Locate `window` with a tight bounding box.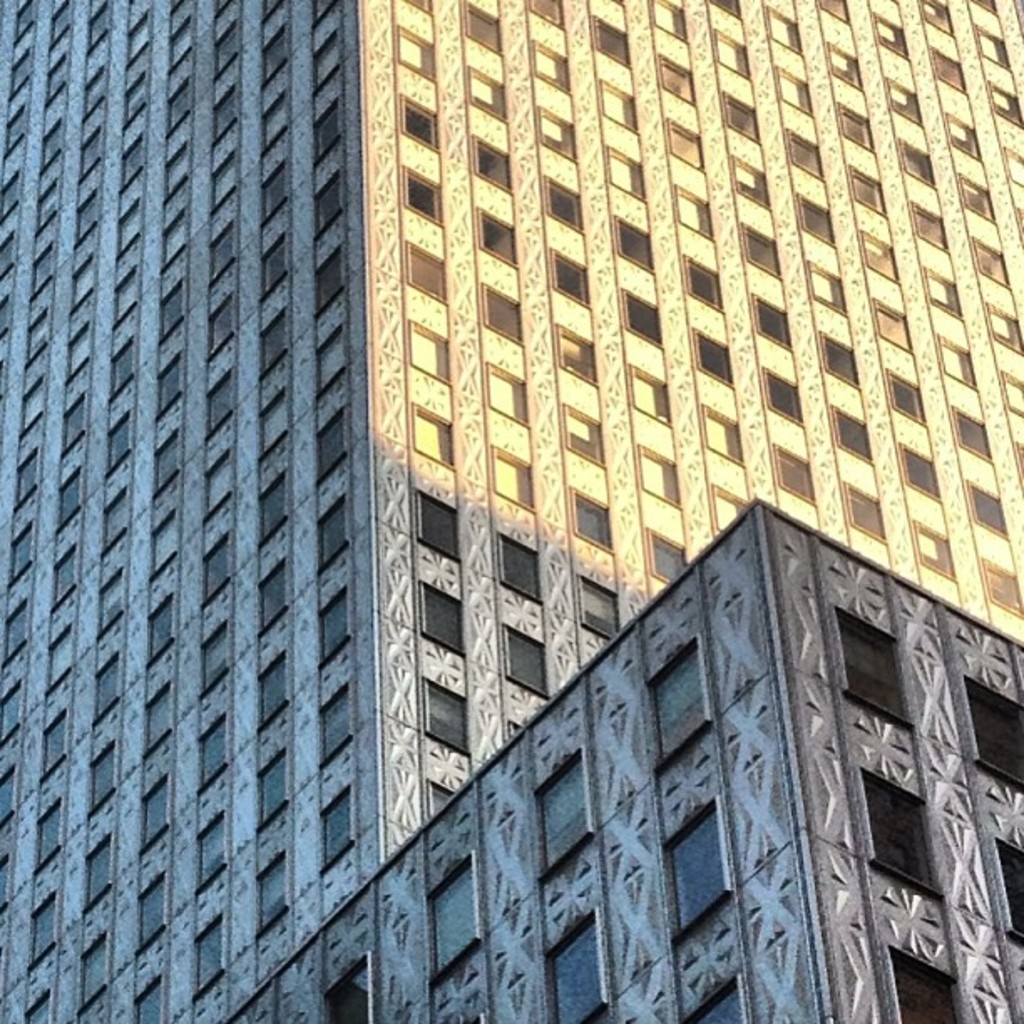
l=872, t=15, r=909, b=65.
